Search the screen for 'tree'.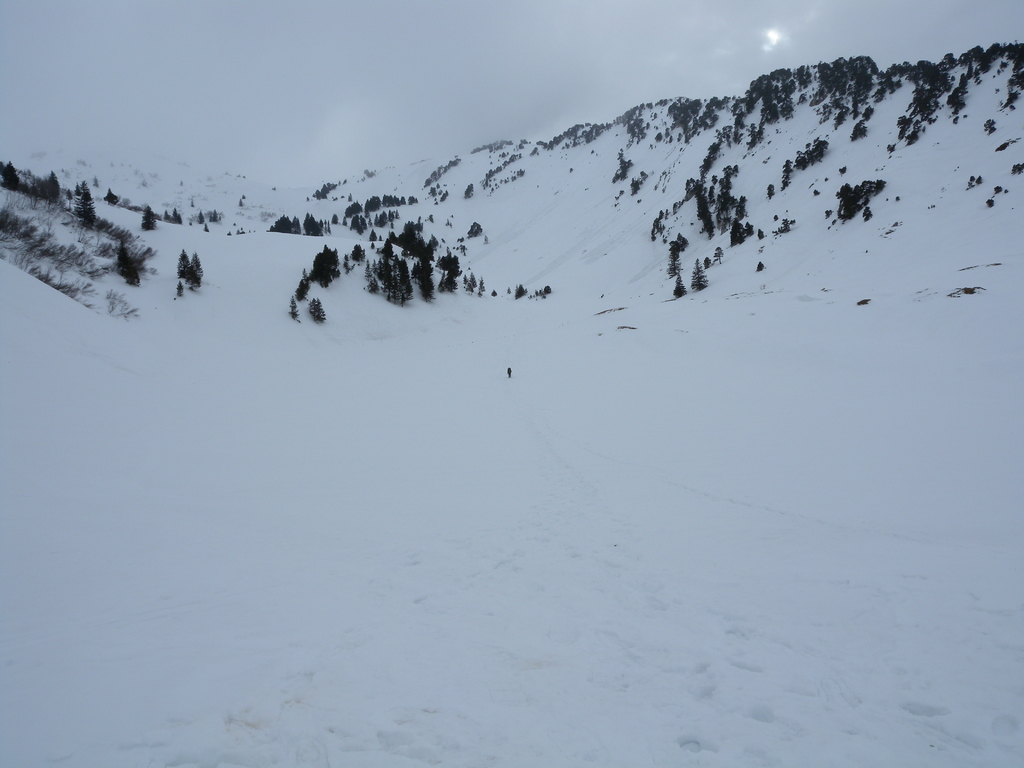
Found at (left=170, top=205, right=179, bottom=220).
